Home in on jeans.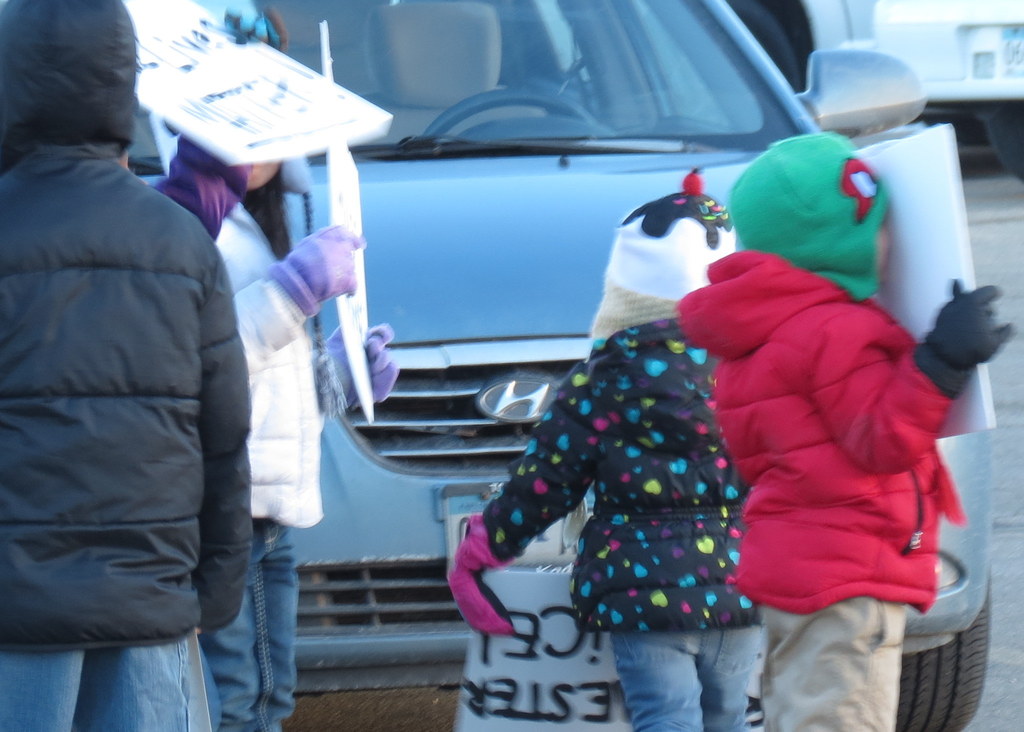
Homed in at <region>216, 502, 307, 720</region>.
